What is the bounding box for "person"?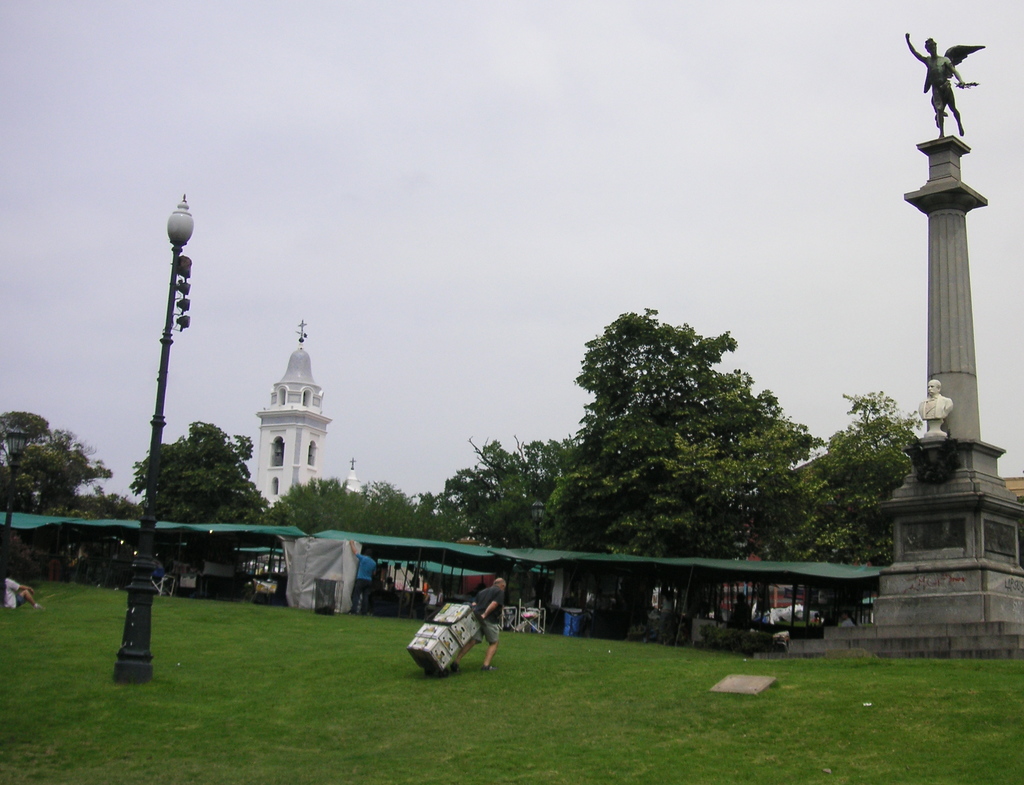
{"x1": 449, "y1": 577, "x2": 508, "y2": 676}.
